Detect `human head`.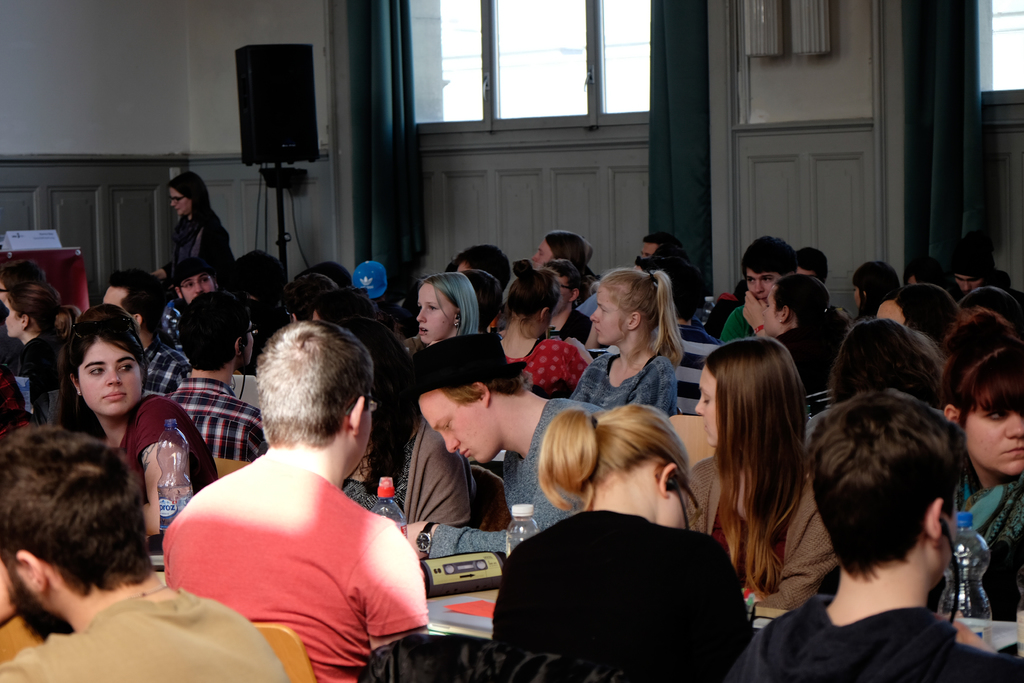
Detected at Rect(849, 258, 904, 323).
